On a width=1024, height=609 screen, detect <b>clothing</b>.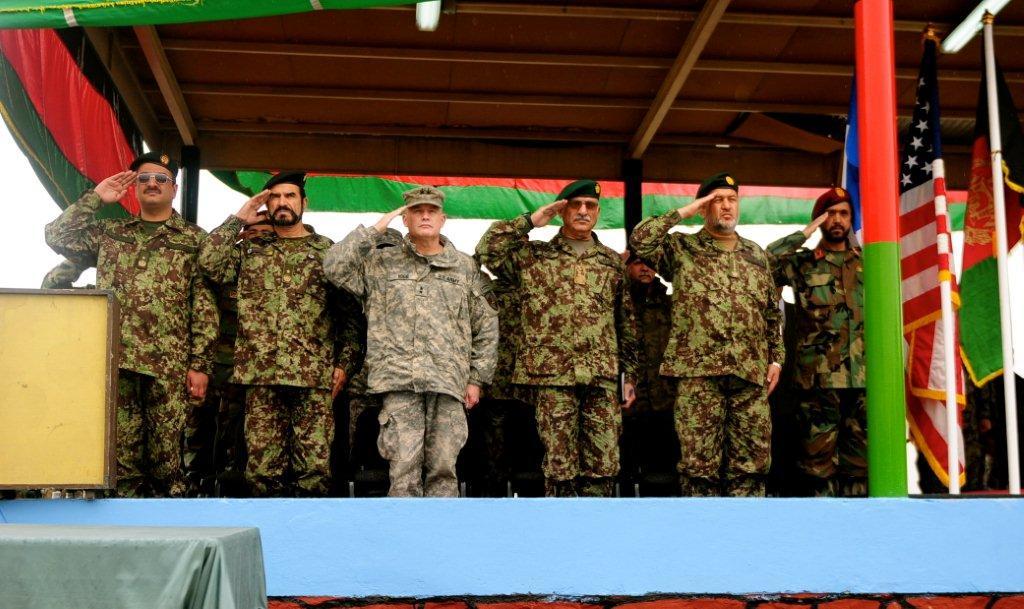
471/206/638/496.
